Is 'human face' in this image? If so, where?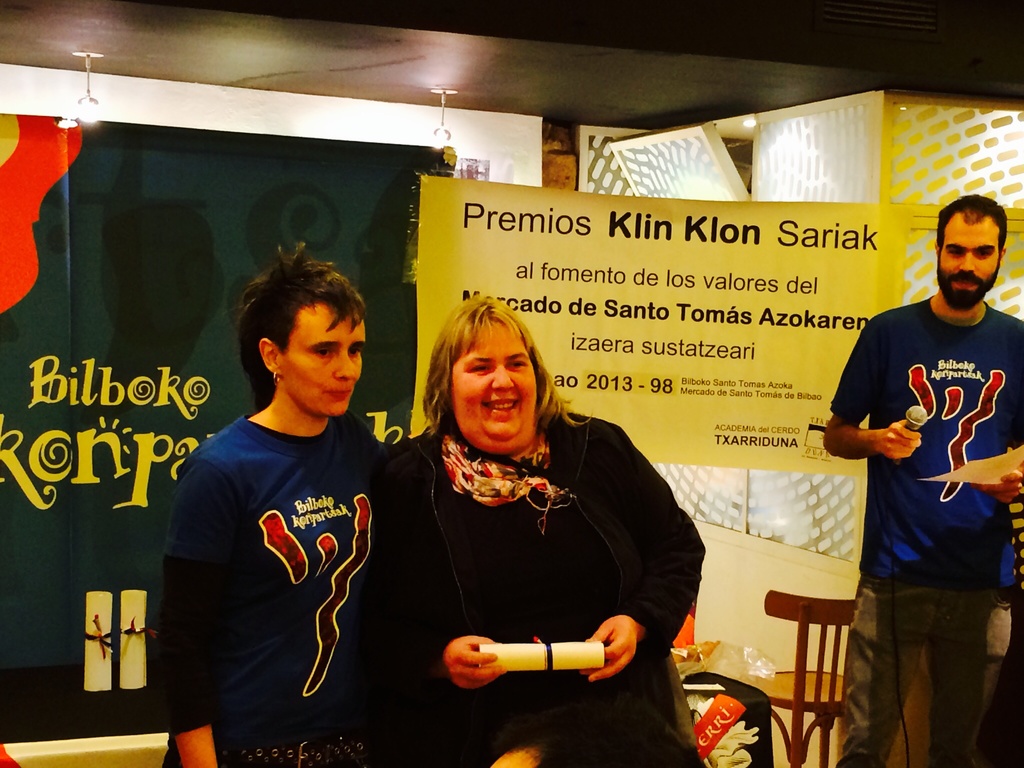
Yes, at locate(939, 212, 1004, 317).
